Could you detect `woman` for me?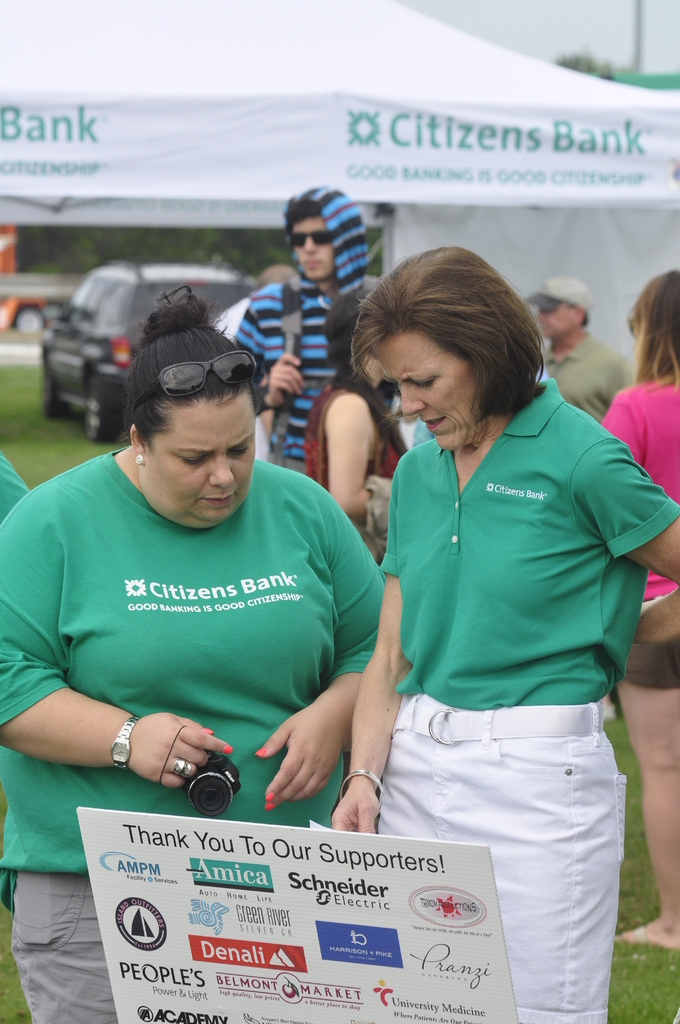
Detection result: [left=332, top=244, right=679, bottom=1023].
